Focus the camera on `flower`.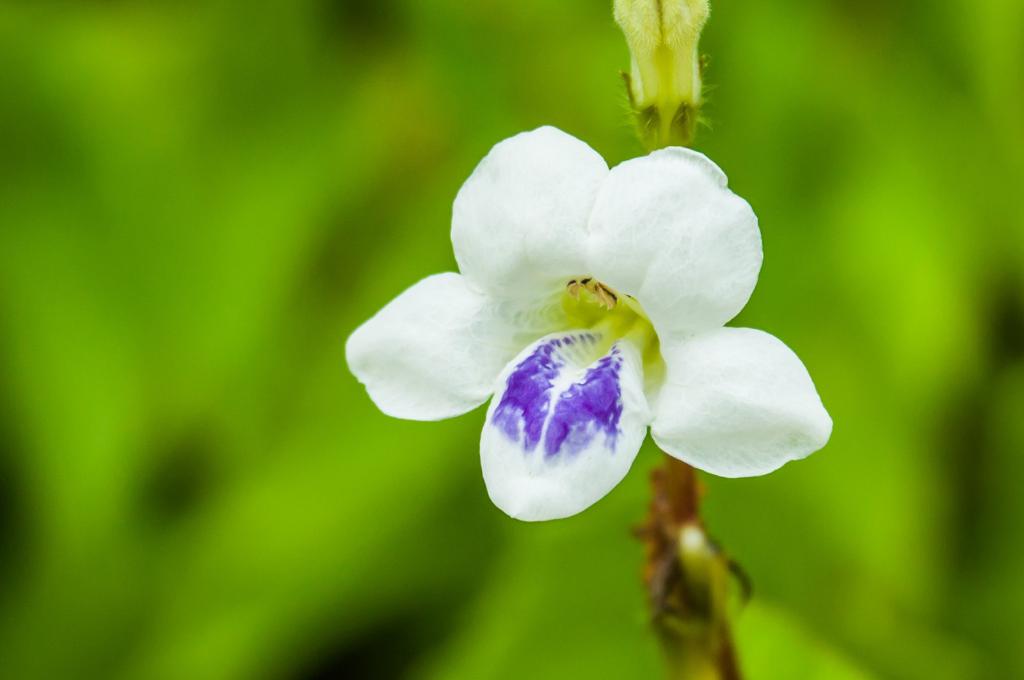
Focus region: crop(337, 123, 837, 525).
